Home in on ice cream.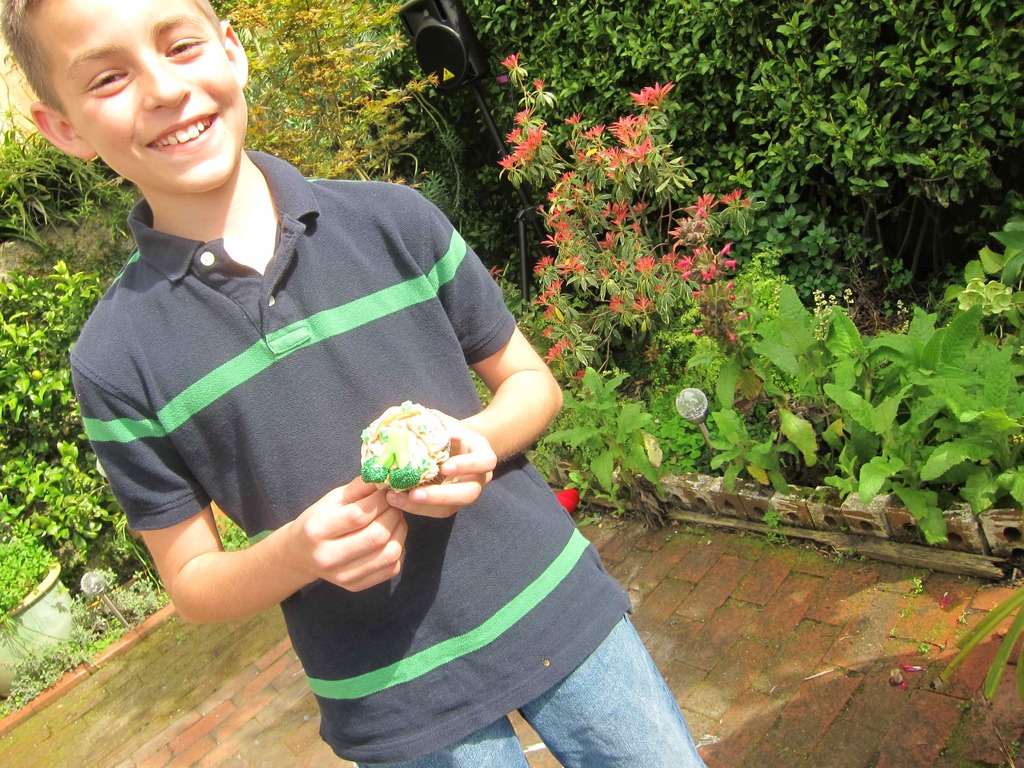
Homed in at BBox(360, 394, 461, 497).
